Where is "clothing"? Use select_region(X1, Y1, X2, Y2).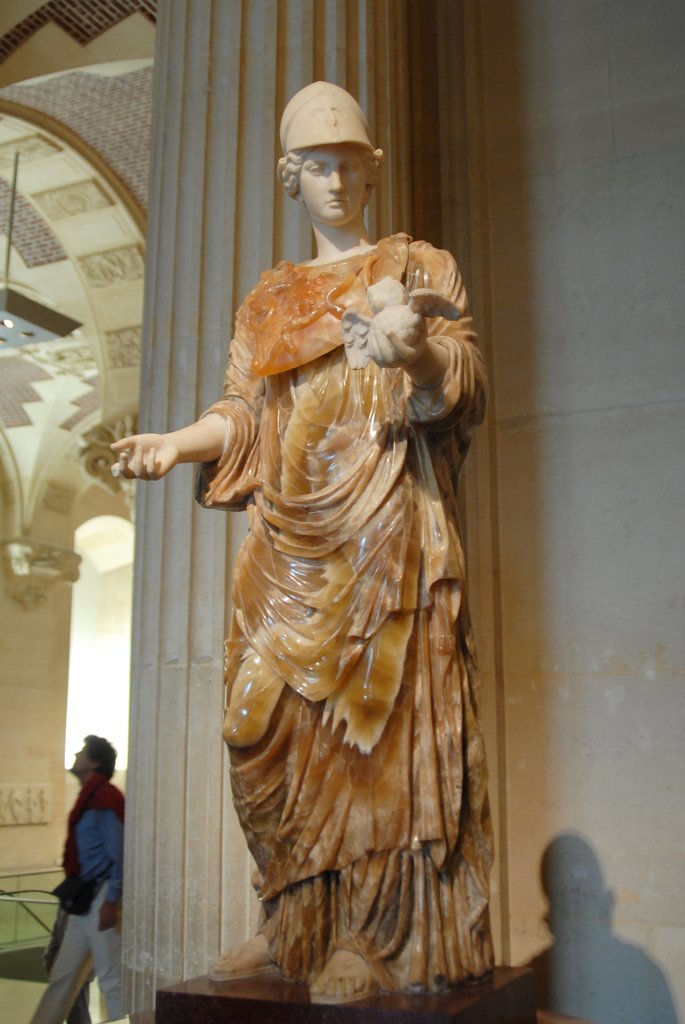
select_region(133, 168, 518, 1018).
